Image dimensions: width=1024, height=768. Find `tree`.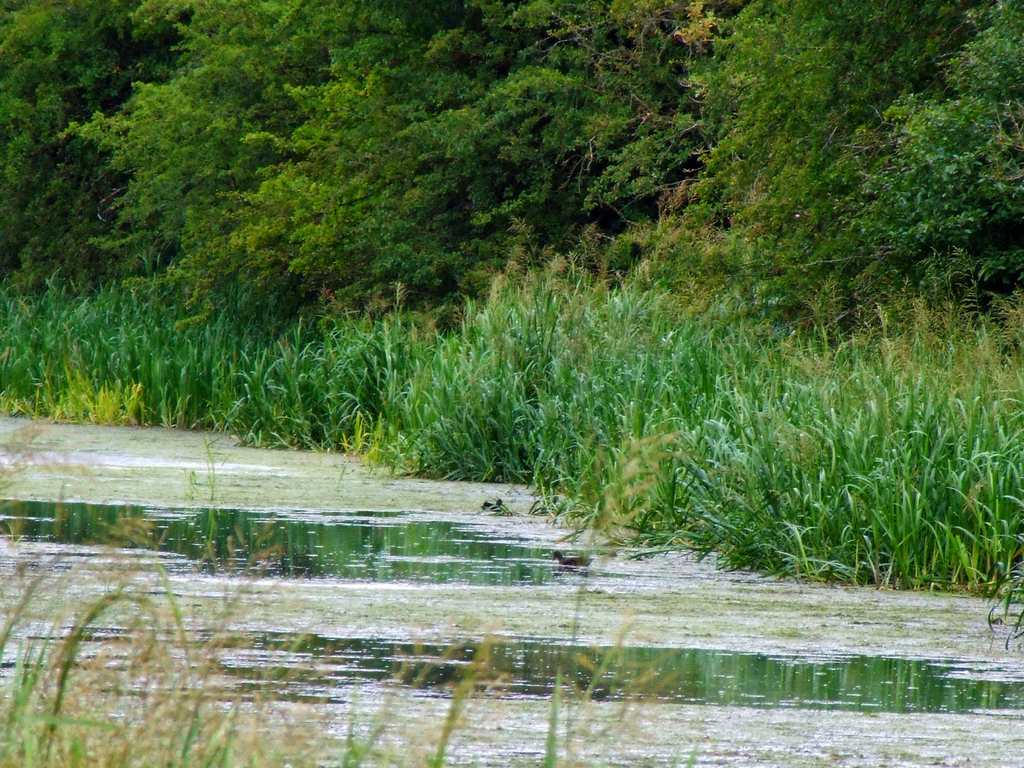
bbox=[1001, 0, 1023, 415].
